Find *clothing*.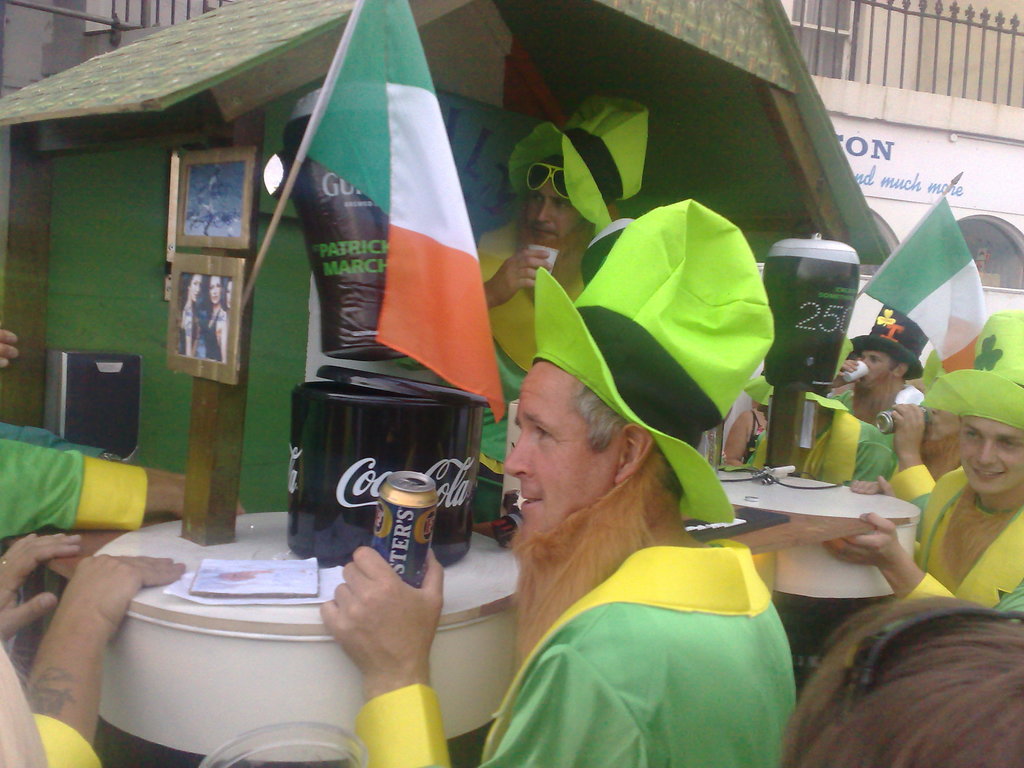
{"x1": 29, "y1": 709, "x2": 105, "y2": 767}.
